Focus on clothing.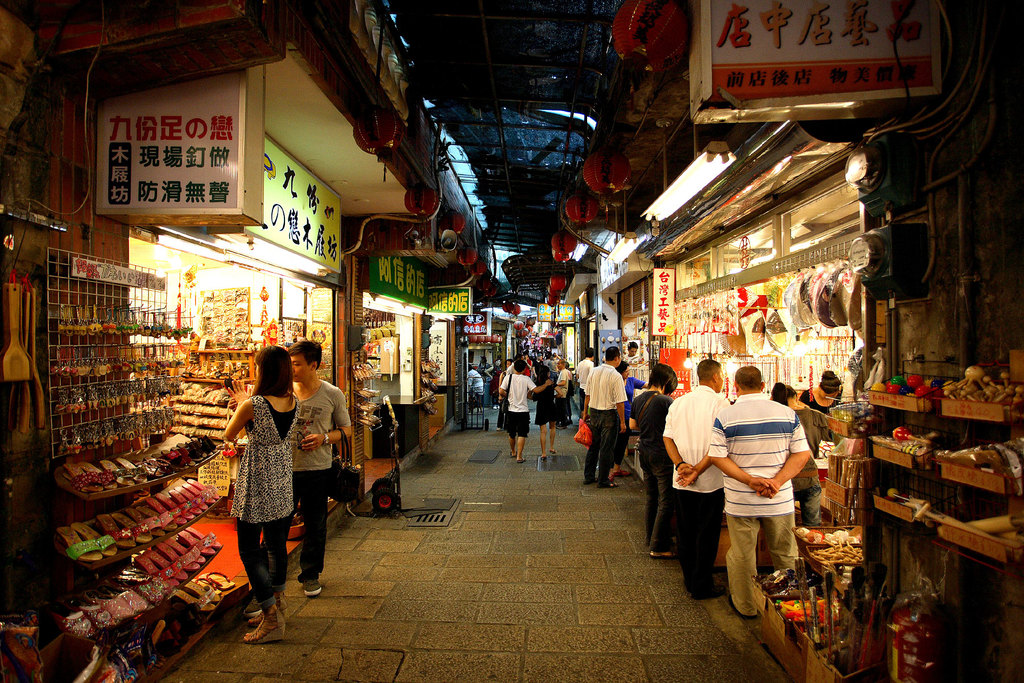
Focused at box(537, 372, 562, 422).
